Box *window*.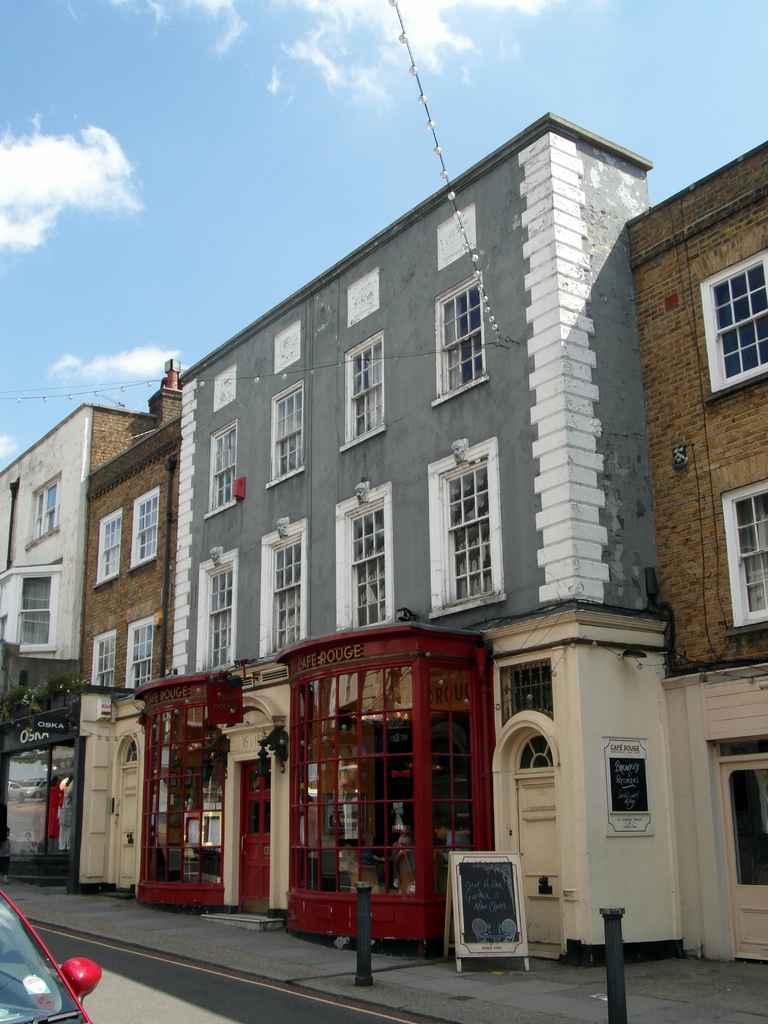
region(348, 330, 394, 452).
